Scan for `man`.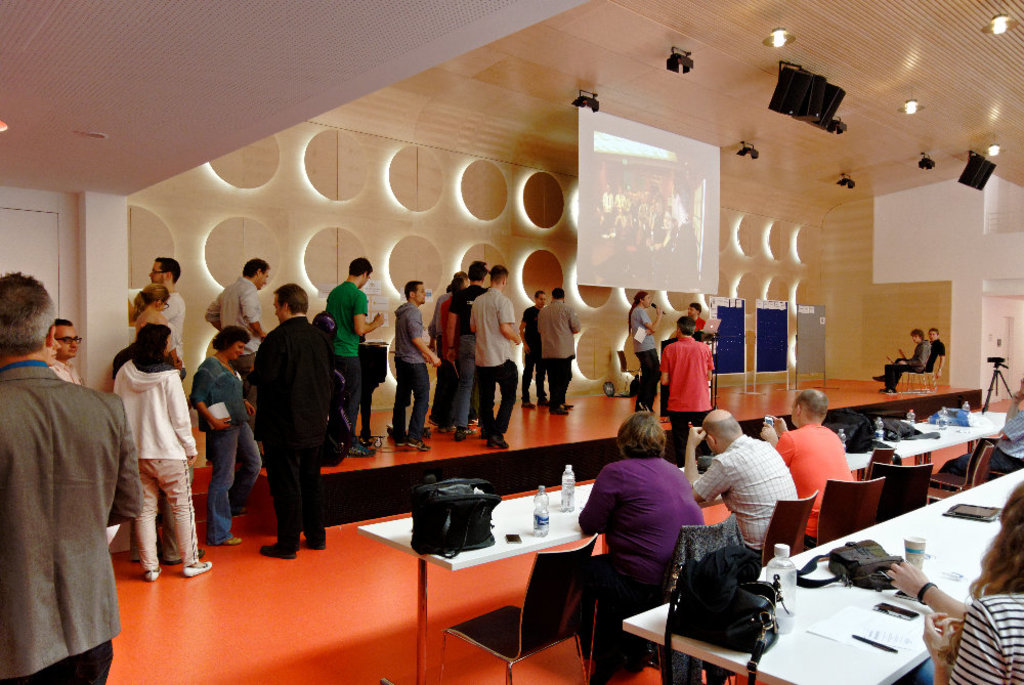
Scan result: box(321, 256, 389, 455).
